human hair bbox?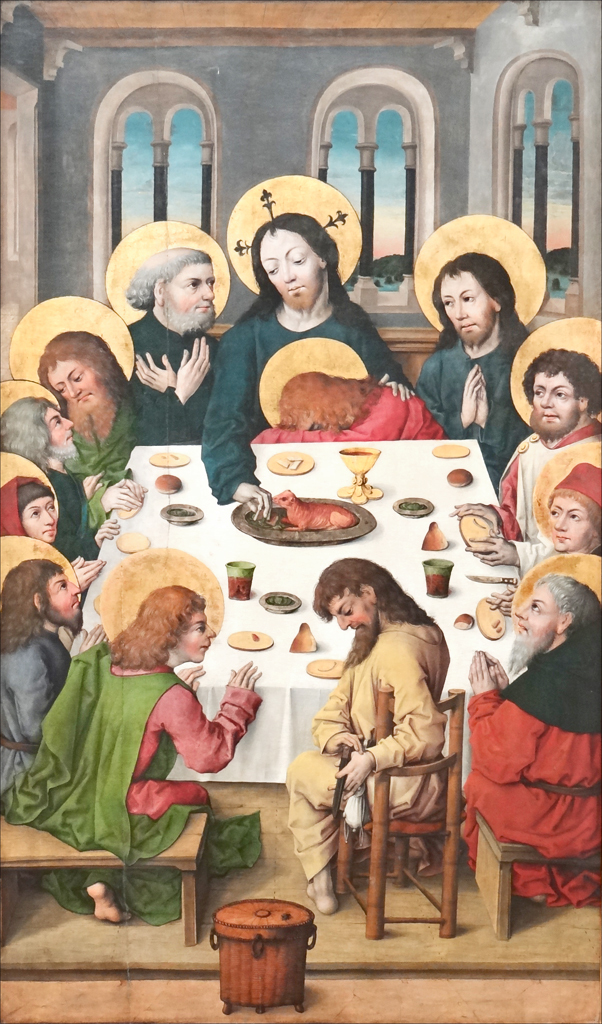
x1=38, y1=330, x2=132, y2=405
